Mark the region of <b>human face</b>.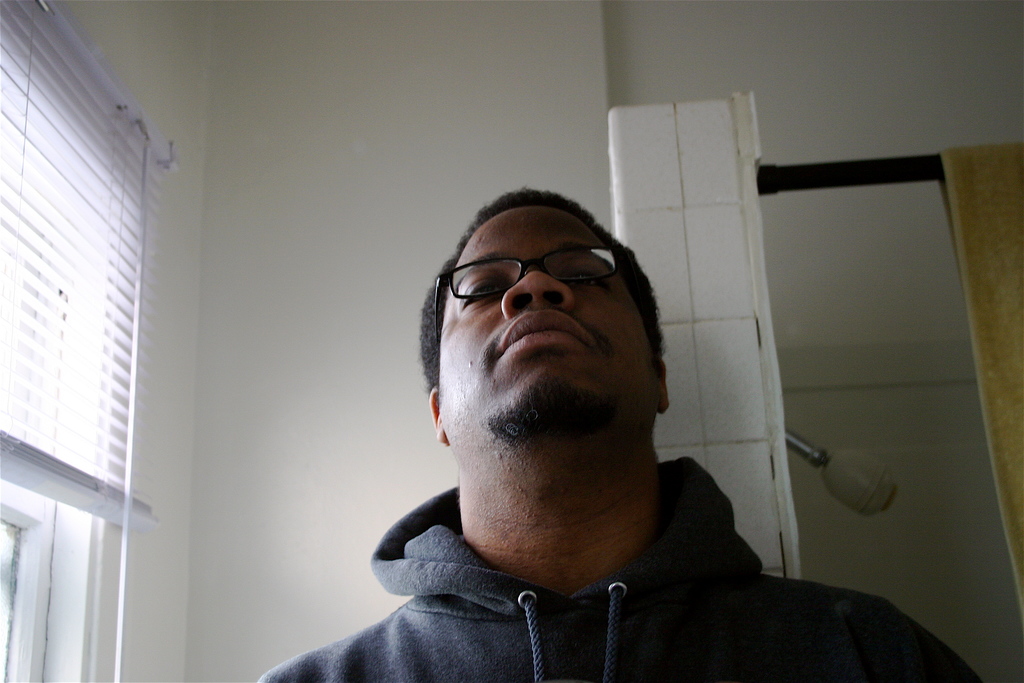
Region: 444, 204, 657, 447.
